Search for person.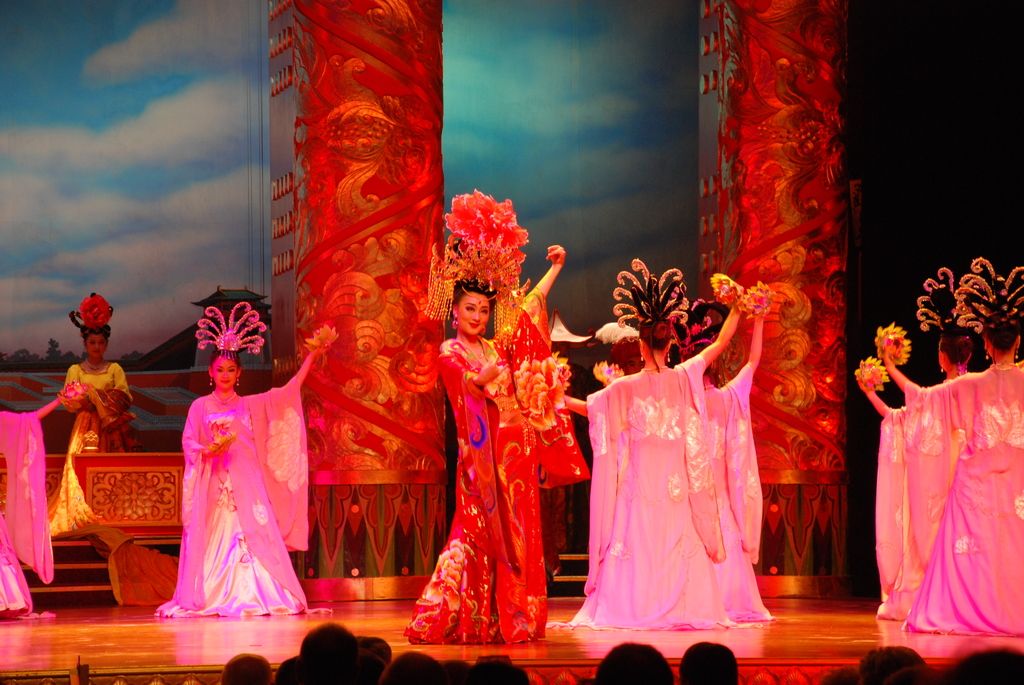
Found at 155,304,335,617.
